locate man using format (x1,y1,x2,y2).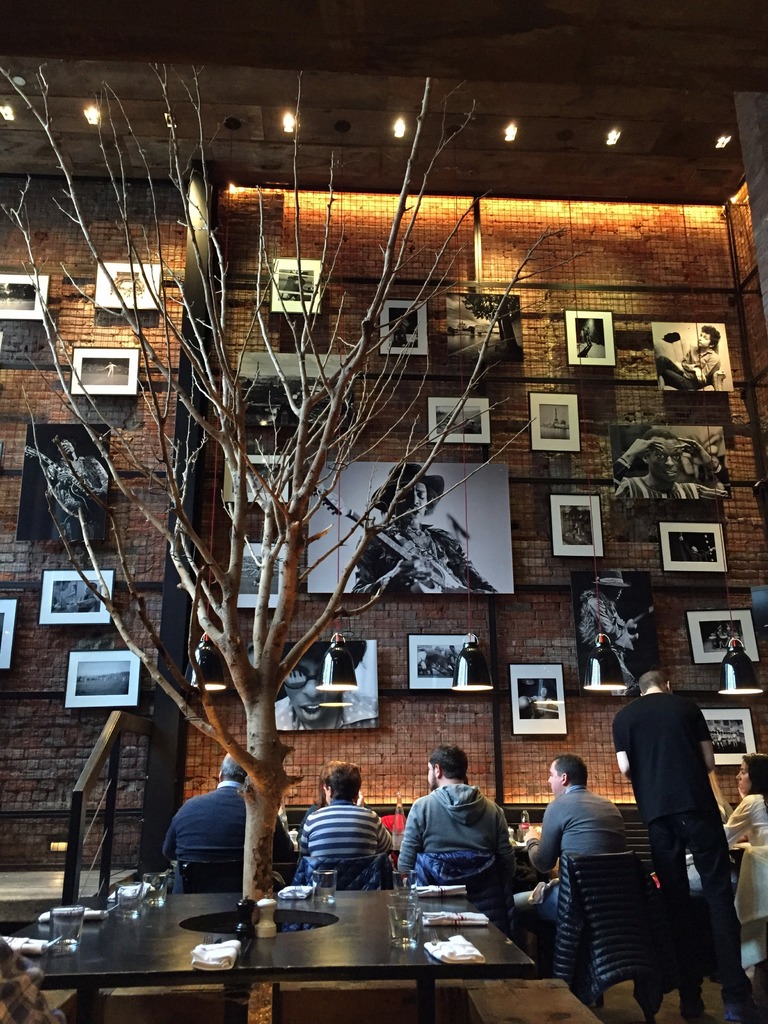
(616,427,734,500).
